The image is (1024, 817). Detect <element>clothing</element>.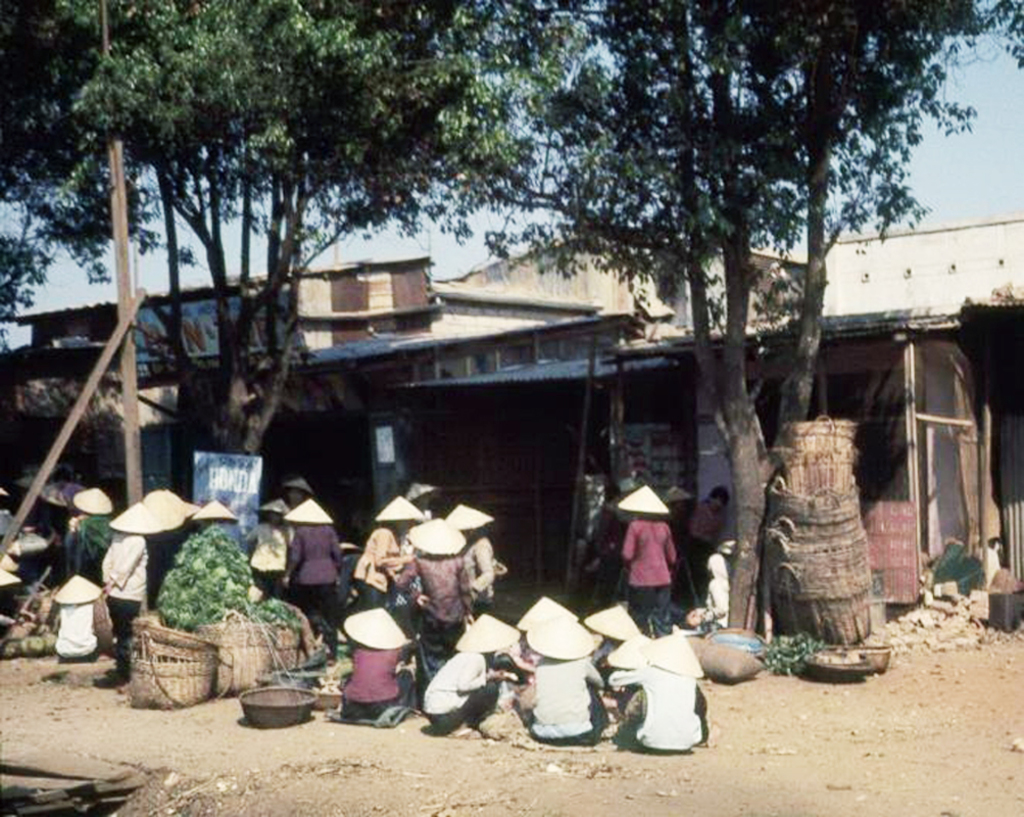
Detection: bbox=[461, 534, 497, 613].
